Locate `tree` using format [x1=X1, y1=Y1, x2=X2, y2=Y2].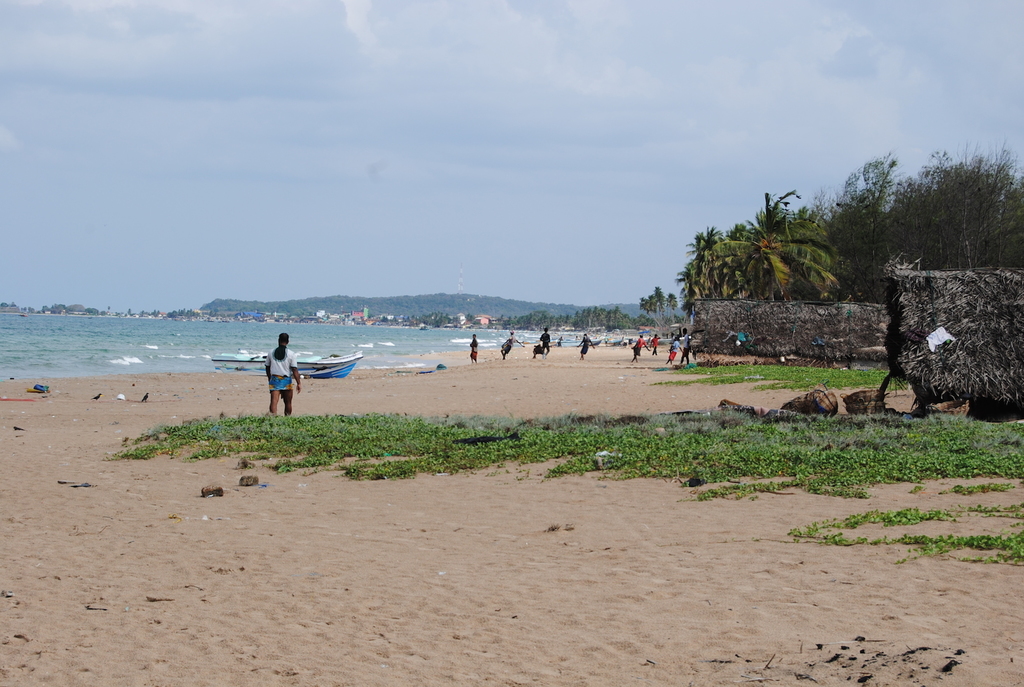
[x1=685, y1=188, x2=855, y2=332].
